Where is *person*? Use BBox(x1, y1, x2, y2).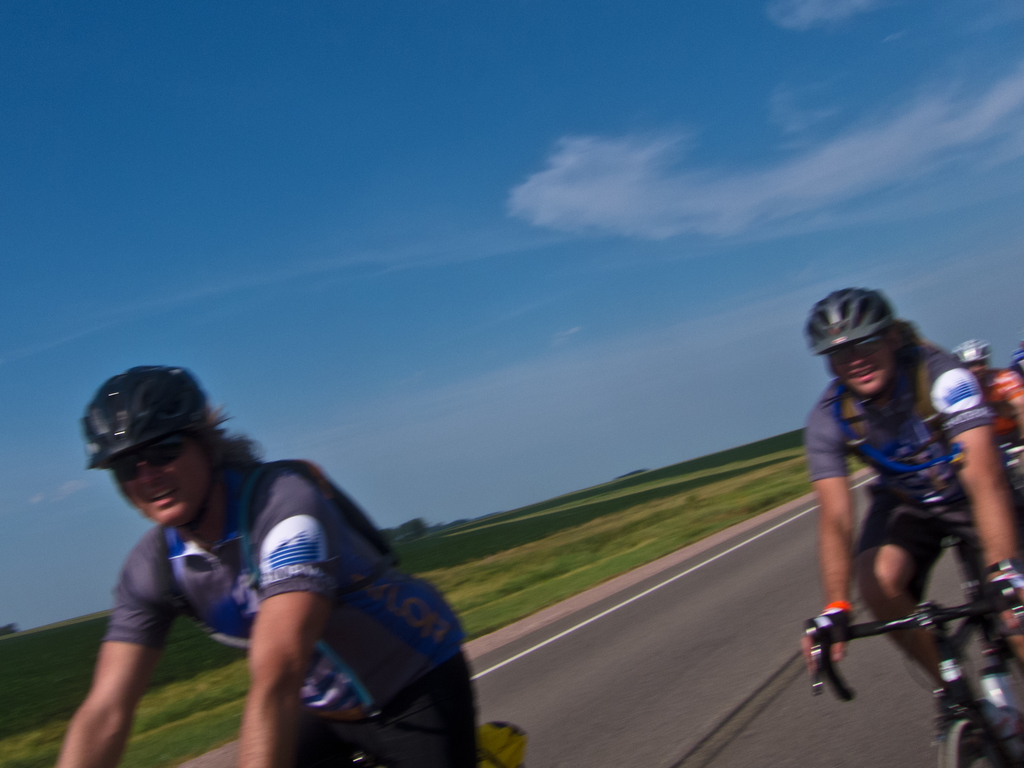
BBox(52, 364, 479, 767).
